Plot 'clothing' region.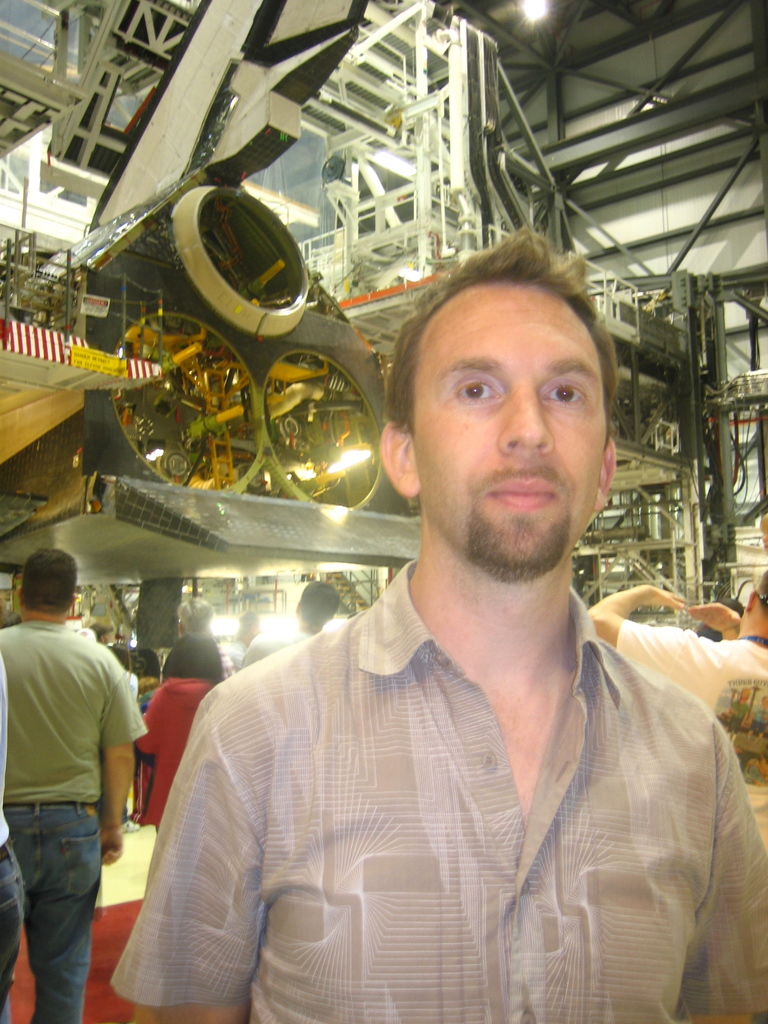
Plotted at Rect(0, 620, 136, 1023).
